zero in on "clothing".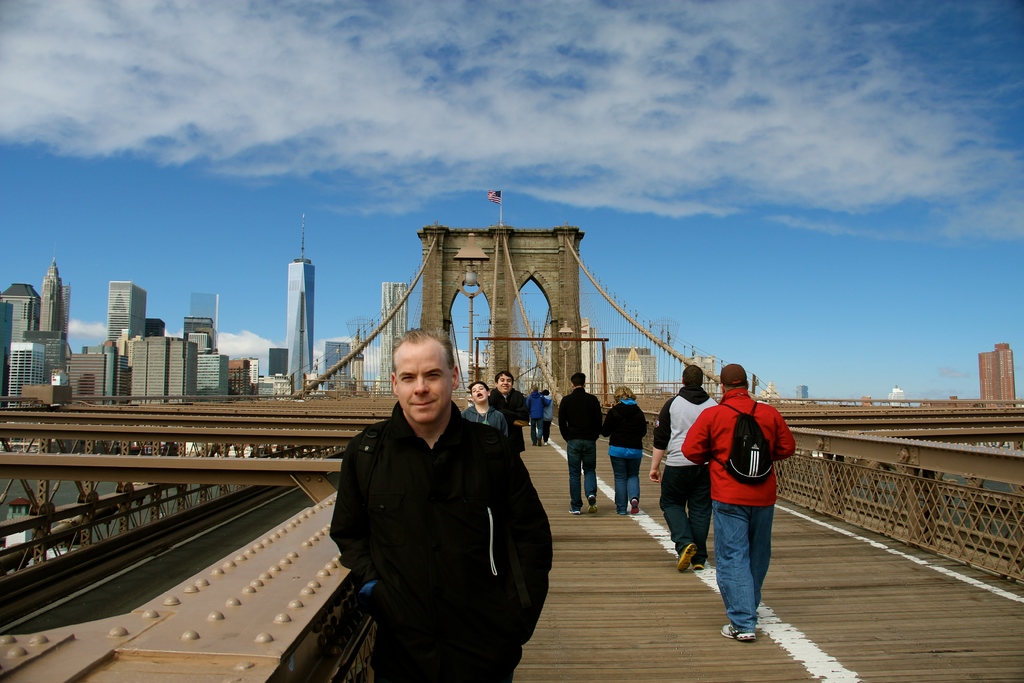
Zeroed in: <bbox>694, 358, 796, 632</bbox>.
